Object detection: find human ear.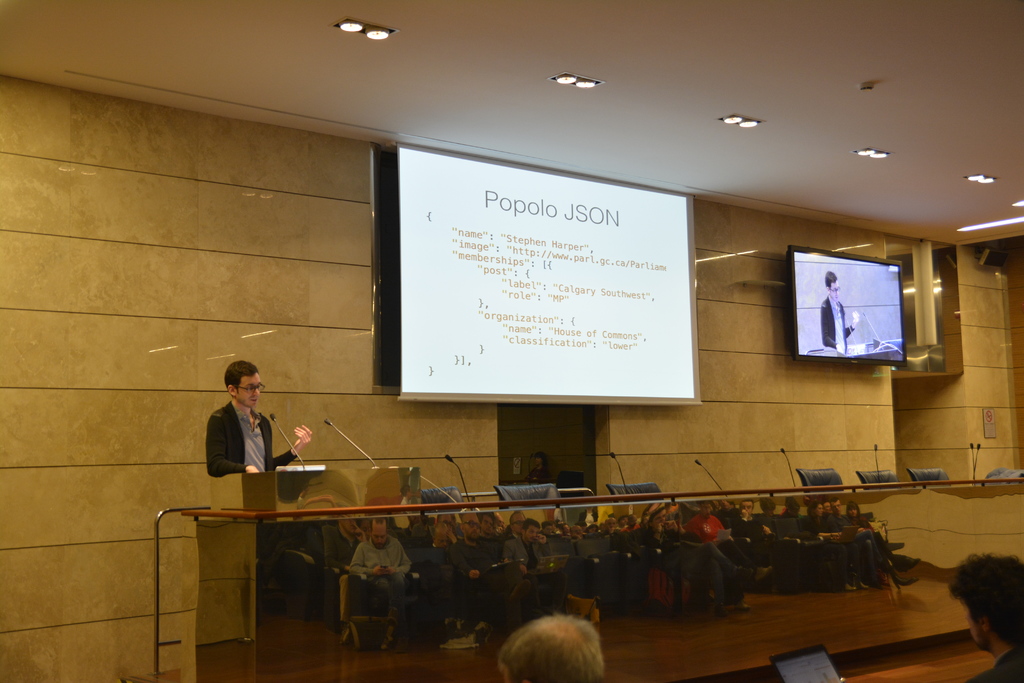
left=825, top=286, right=831, bottom=293.
